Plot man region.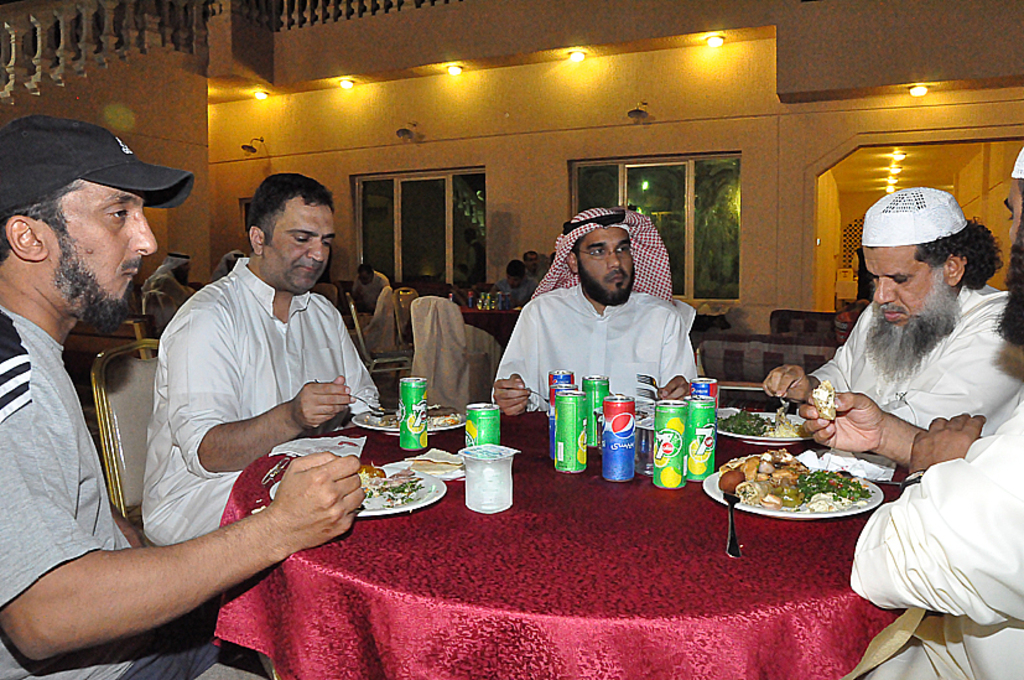
Plotted at (x1=488, y1=208, x2=697, y2=420).
